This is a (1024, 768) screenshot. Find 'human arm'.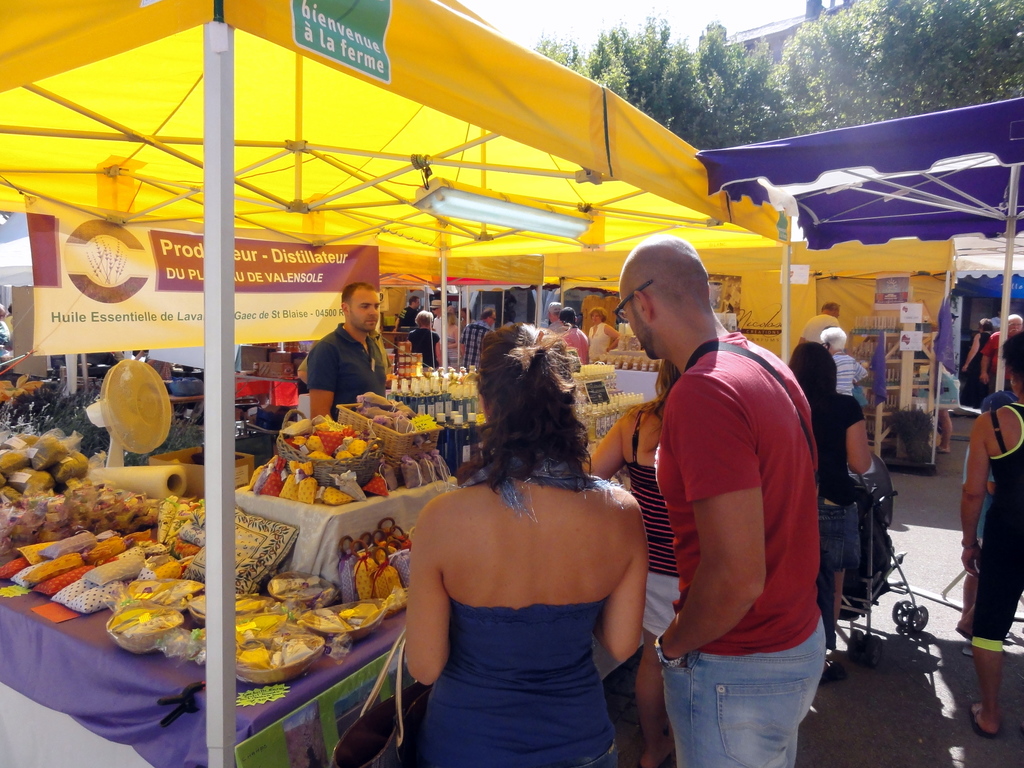
Bounding box: box(460, 336, 468, 362).
